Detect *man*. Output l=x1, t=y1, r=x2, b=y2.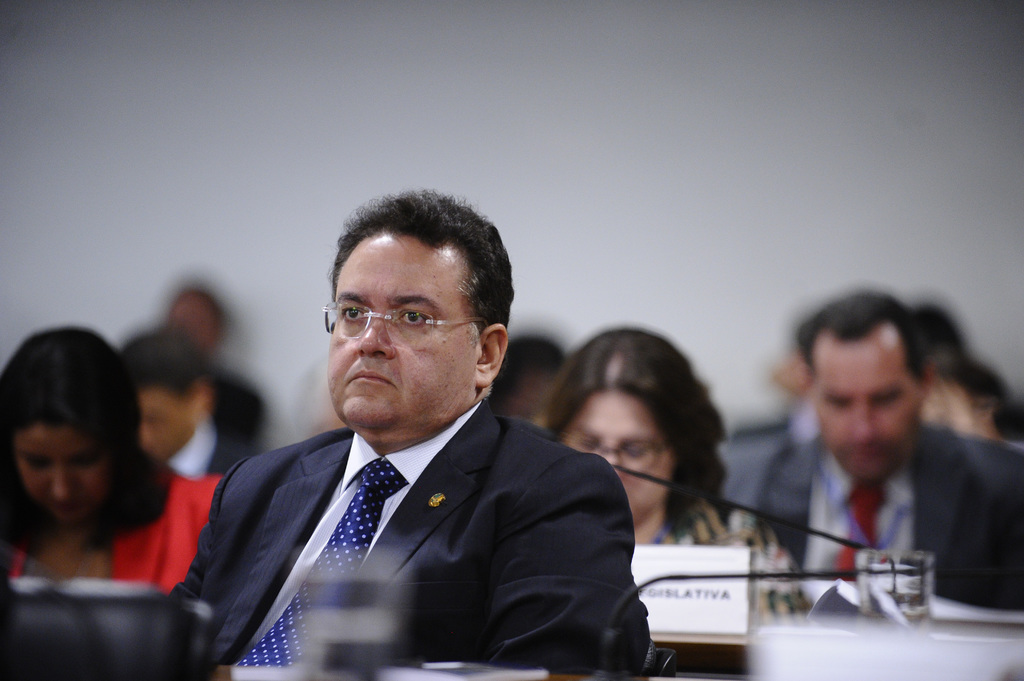
l=724, t=290, r=1023, b=610.
